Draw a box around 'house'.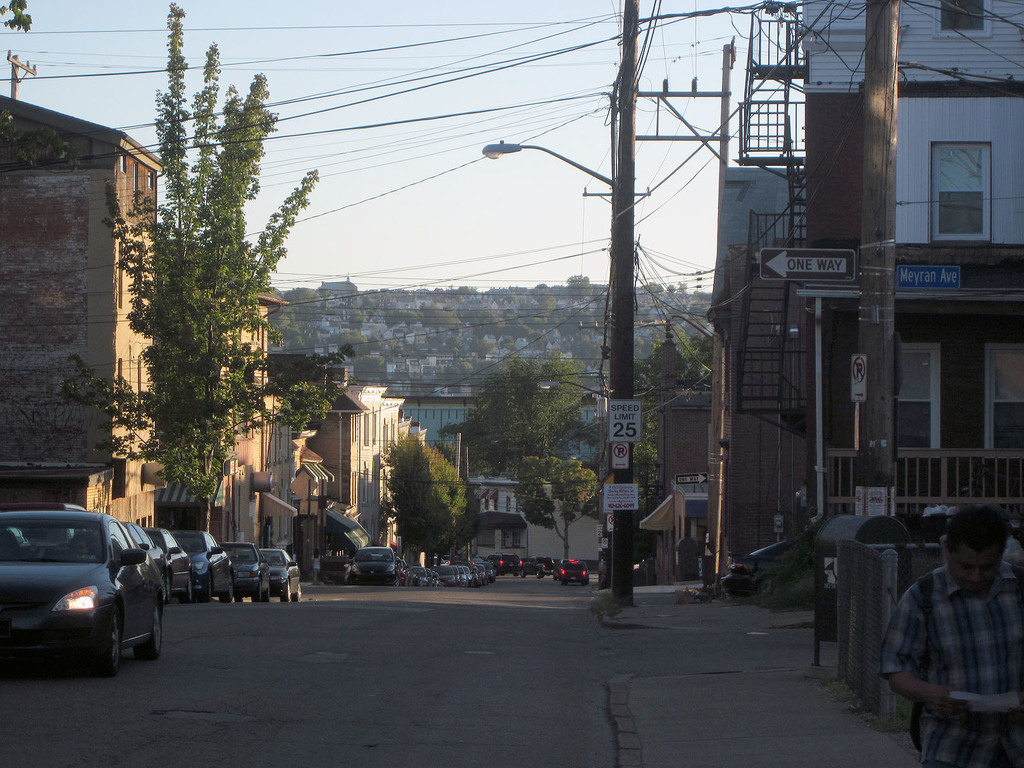
[x1=721, y1=0, x2=1023, y2=580].
